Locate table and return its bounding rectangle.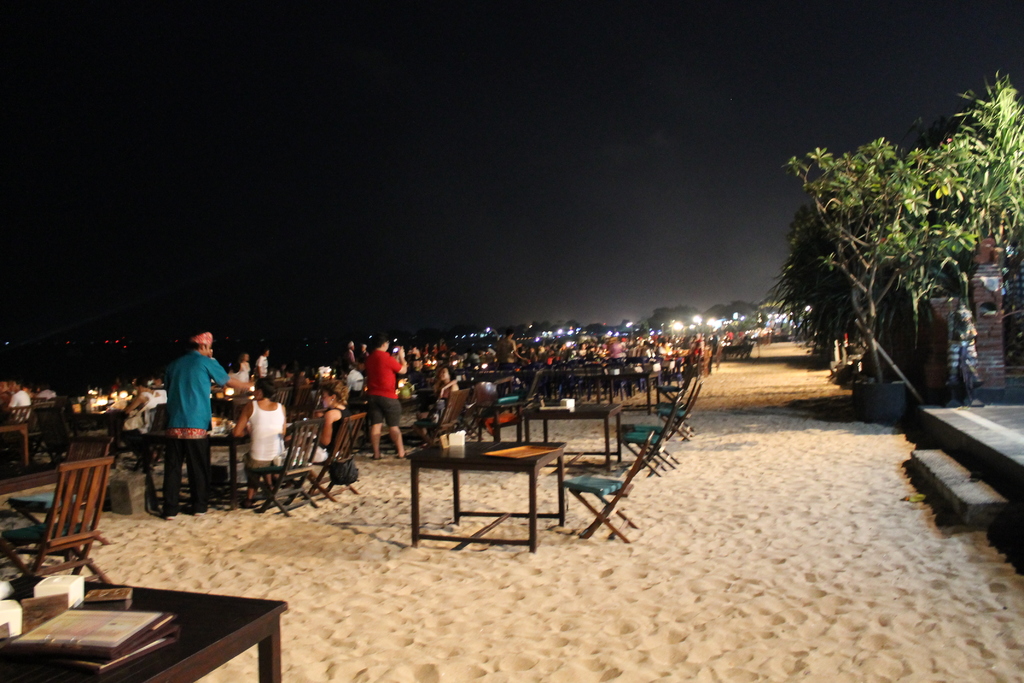
[left=141, top=416, right=296, bottom=513].
